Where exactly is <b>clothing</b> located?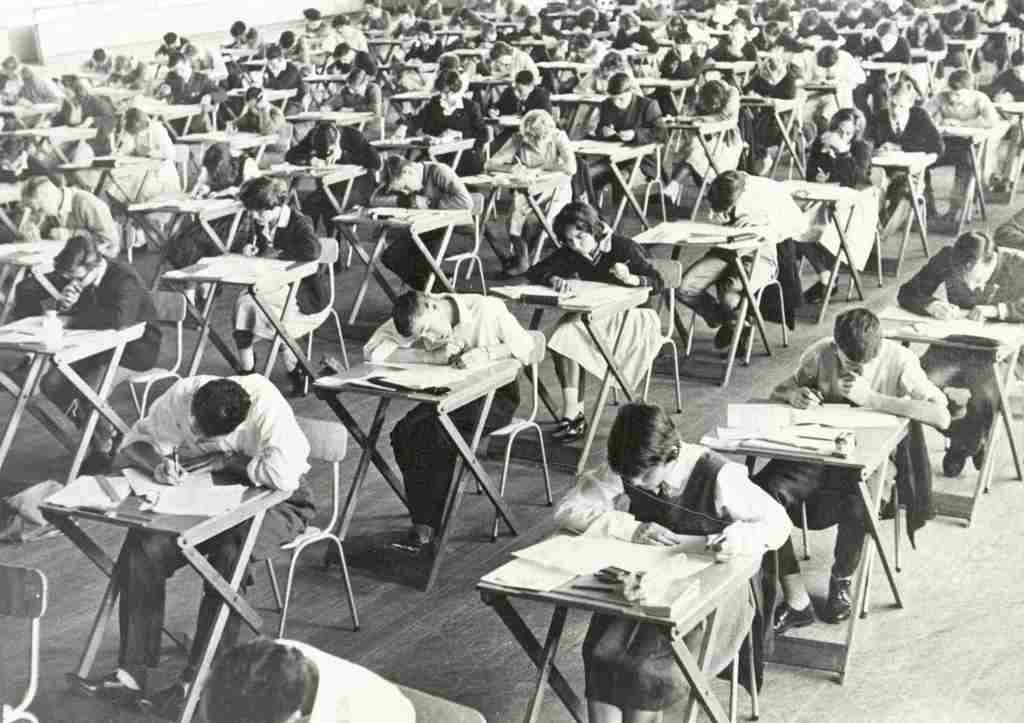
Its bounding box is 296,122,382,229.
